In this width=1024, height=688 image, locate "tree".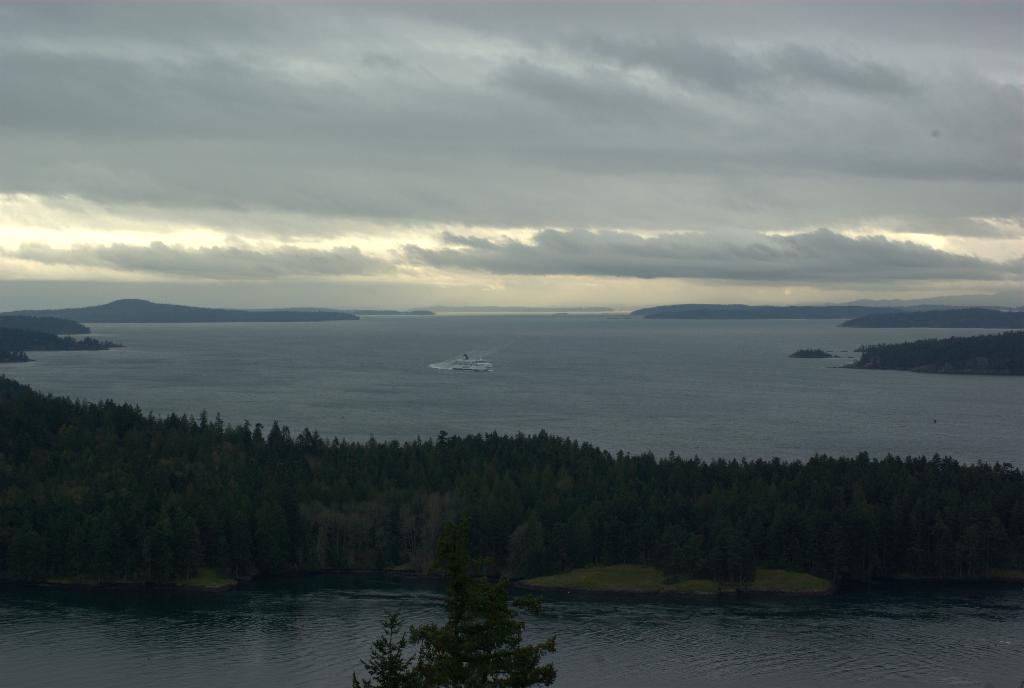
Bounding box: 353,518,561,687.
